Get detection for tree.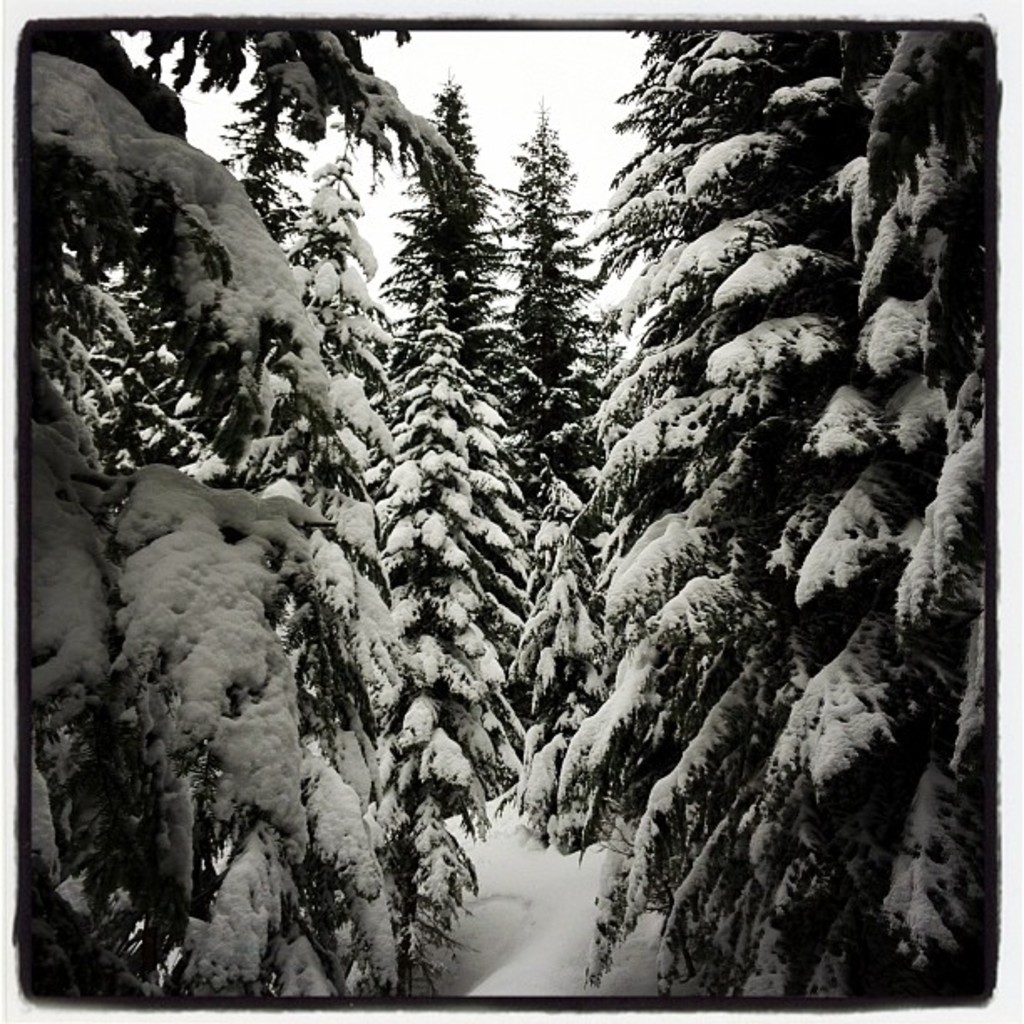
Detection: box(378, 303, 494, 924).
